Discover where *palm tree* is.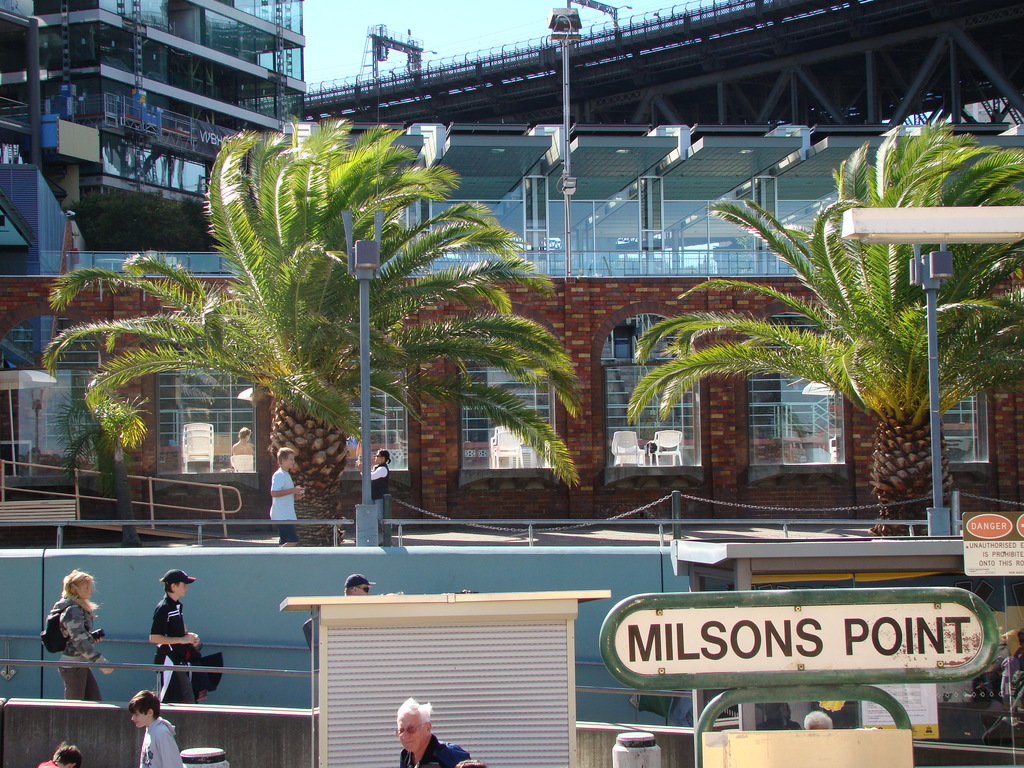
Discovered at locate(619, 125, 1023, 529).
